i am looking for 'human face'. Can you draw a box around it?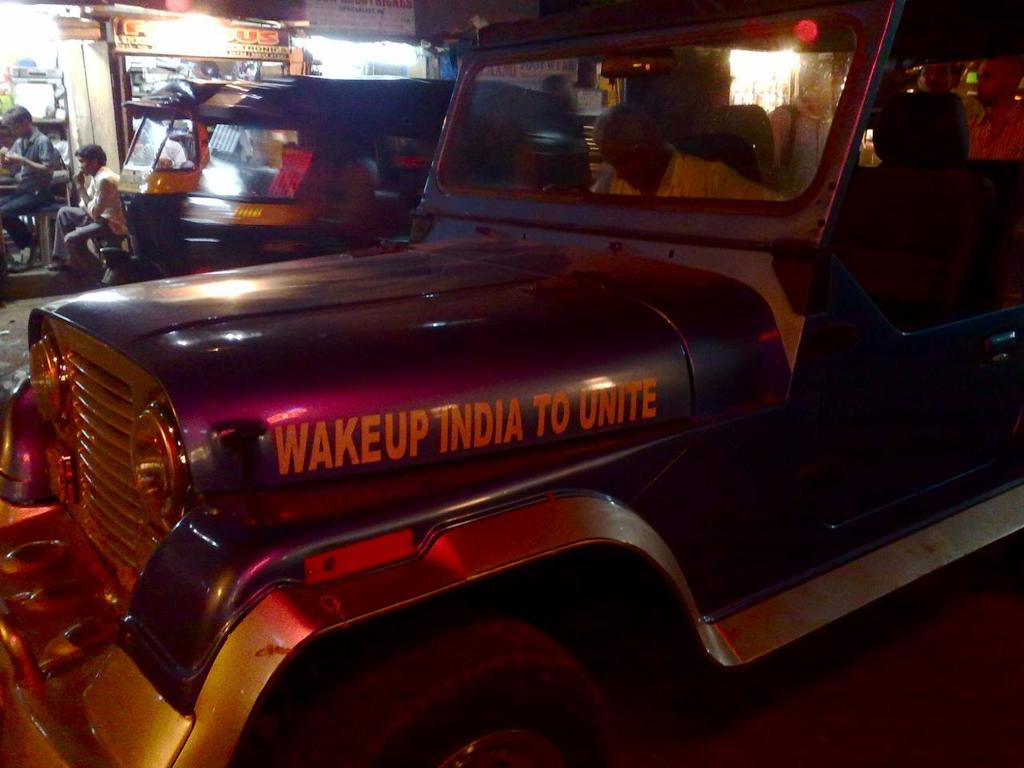
Sure, the bounding box is detection(919, 63, 953, 93).
